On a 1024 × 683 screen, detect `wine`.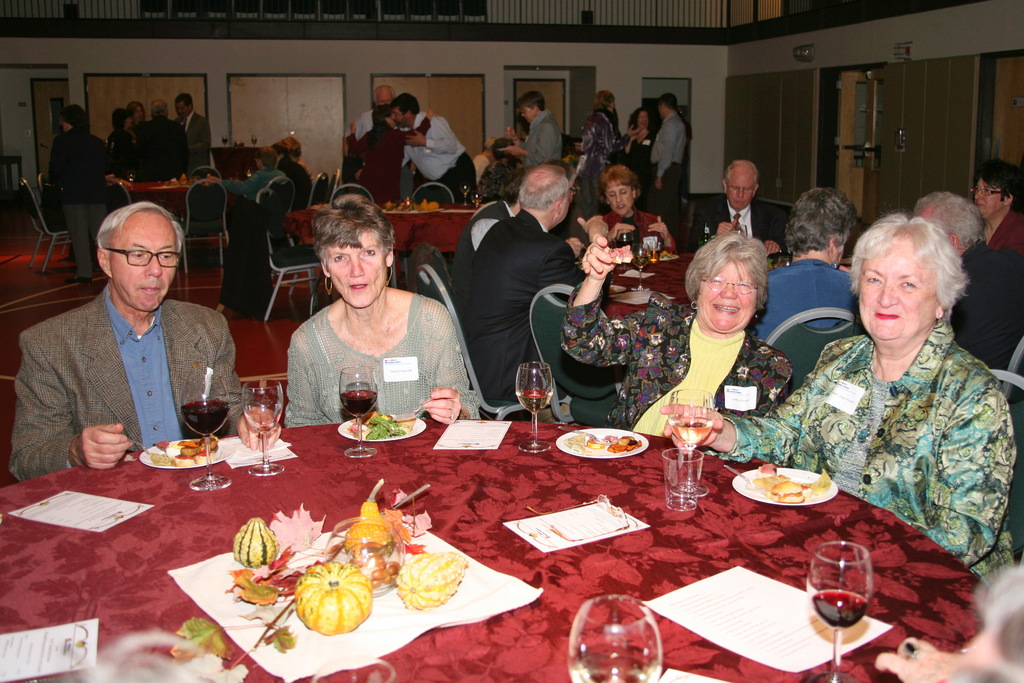
detection(342, 390, 378, 419).
